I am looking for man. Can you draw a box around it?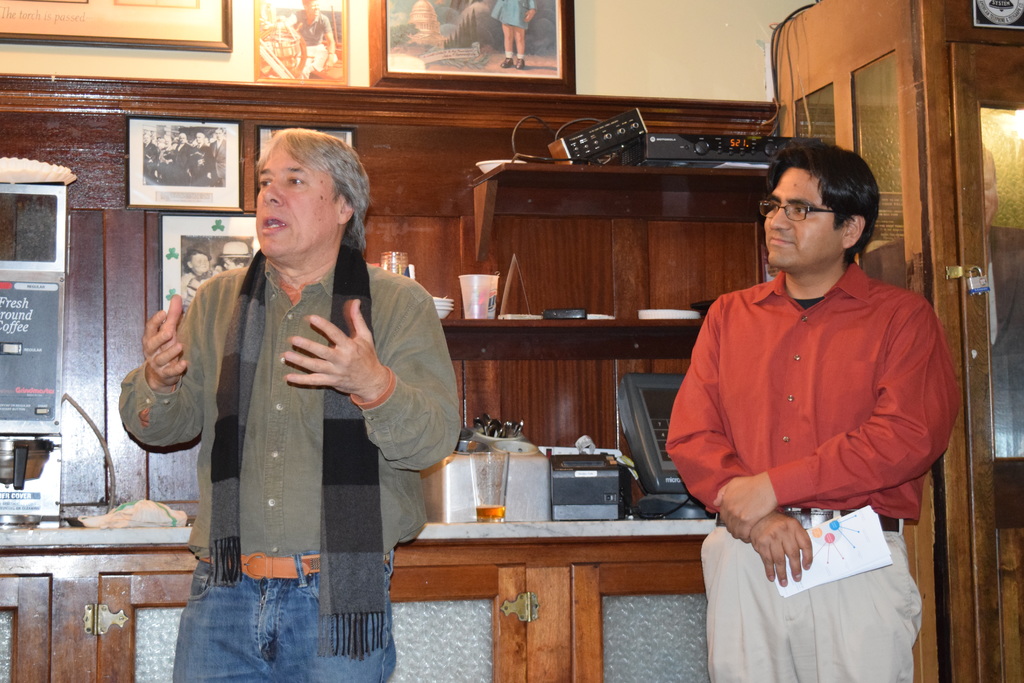
Sure, the bounding box is region(662, 142, 962, 682).
